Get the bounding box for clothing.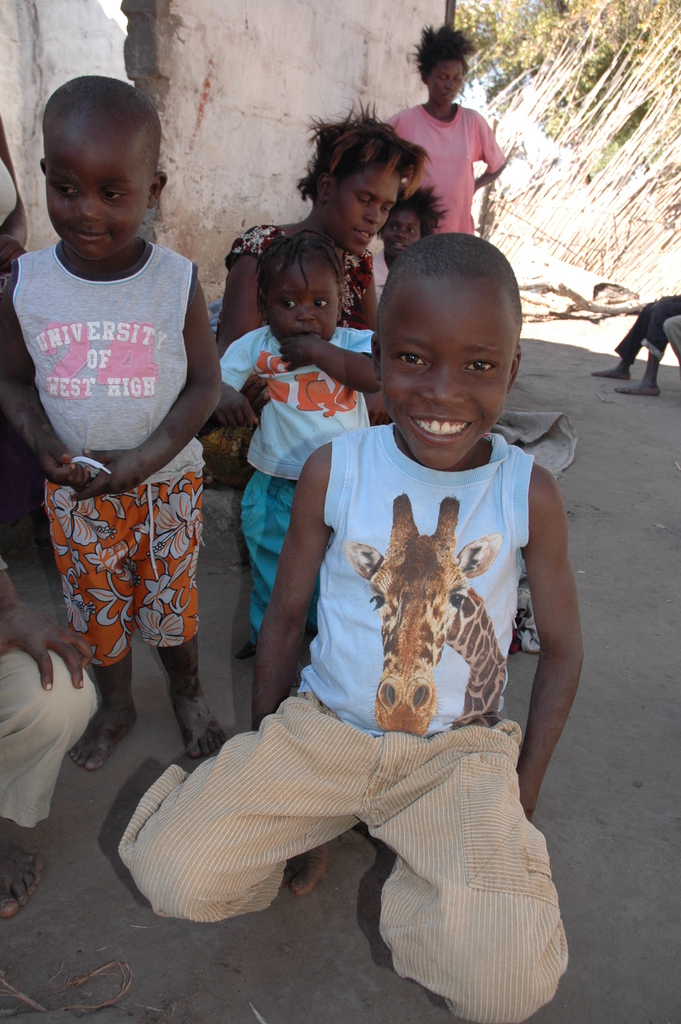
(0,561,95,830).
